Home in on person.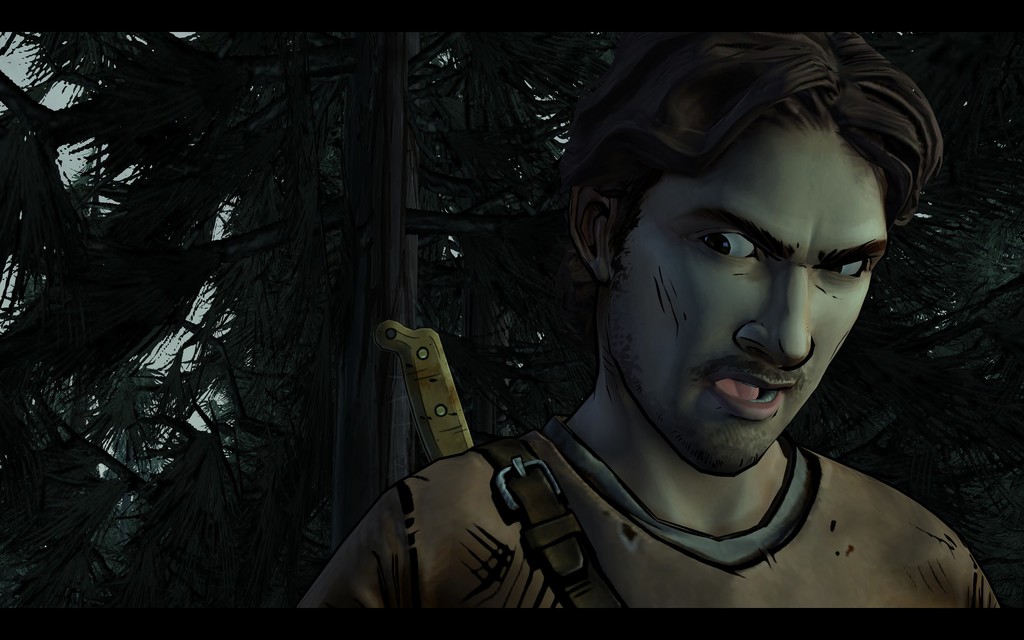
Homed in at (left=252, top=43, right=982, bottom=639).
